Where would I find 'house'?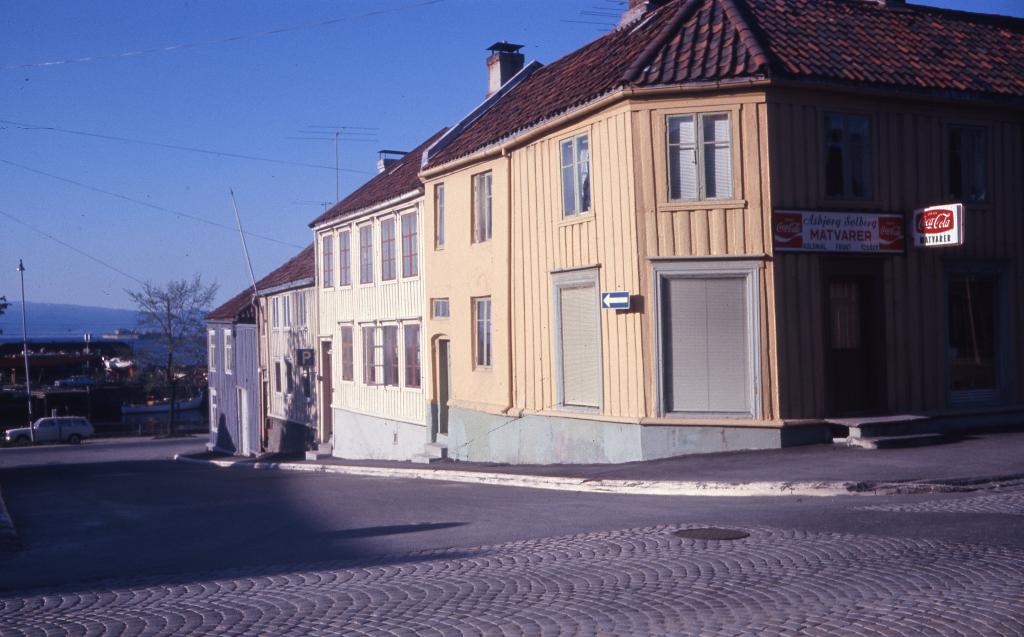
At <bbox>0, 375, 43, 431</bbox>.
